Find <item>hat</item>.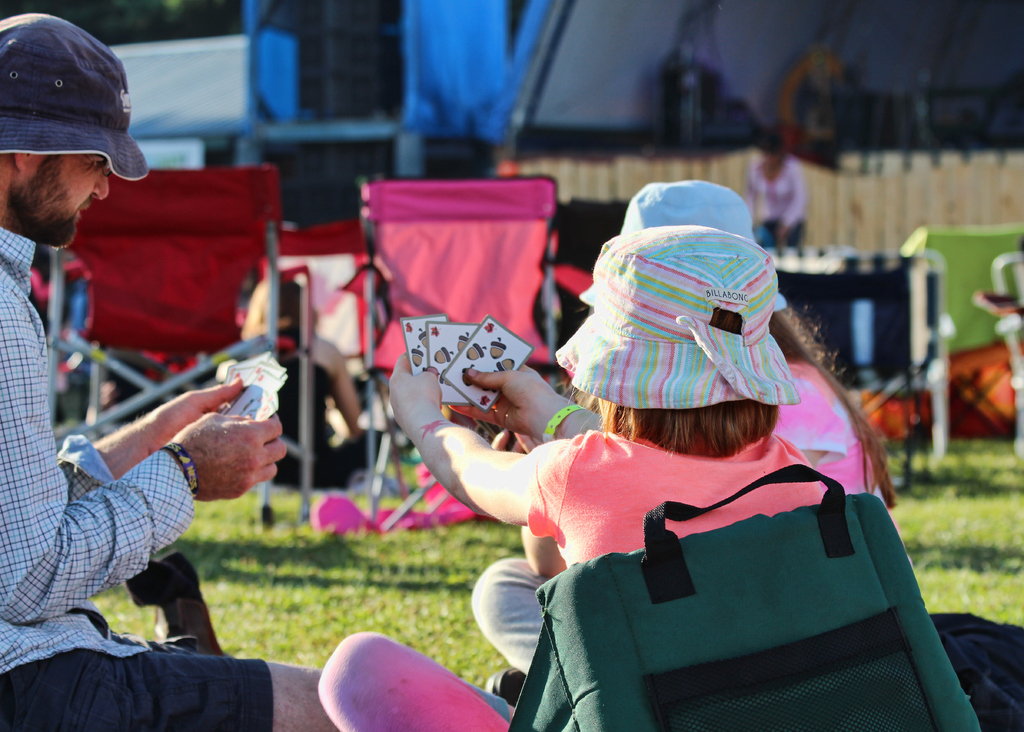
BBox(621, 177, 788, 310).
